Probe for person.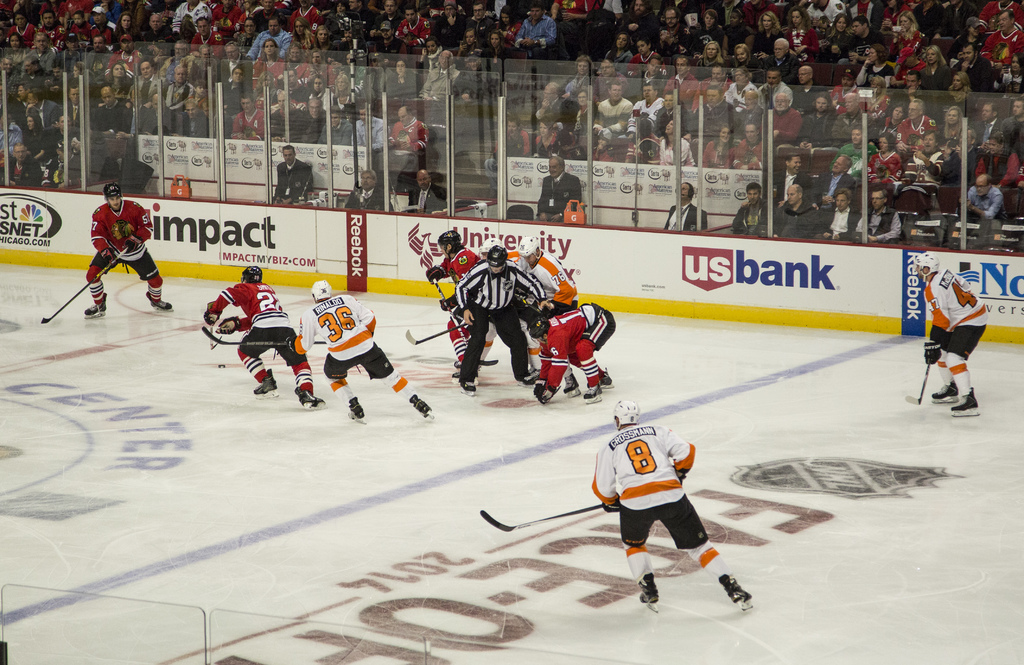
Probe result: bbox=[268, 145, 323, 229].
